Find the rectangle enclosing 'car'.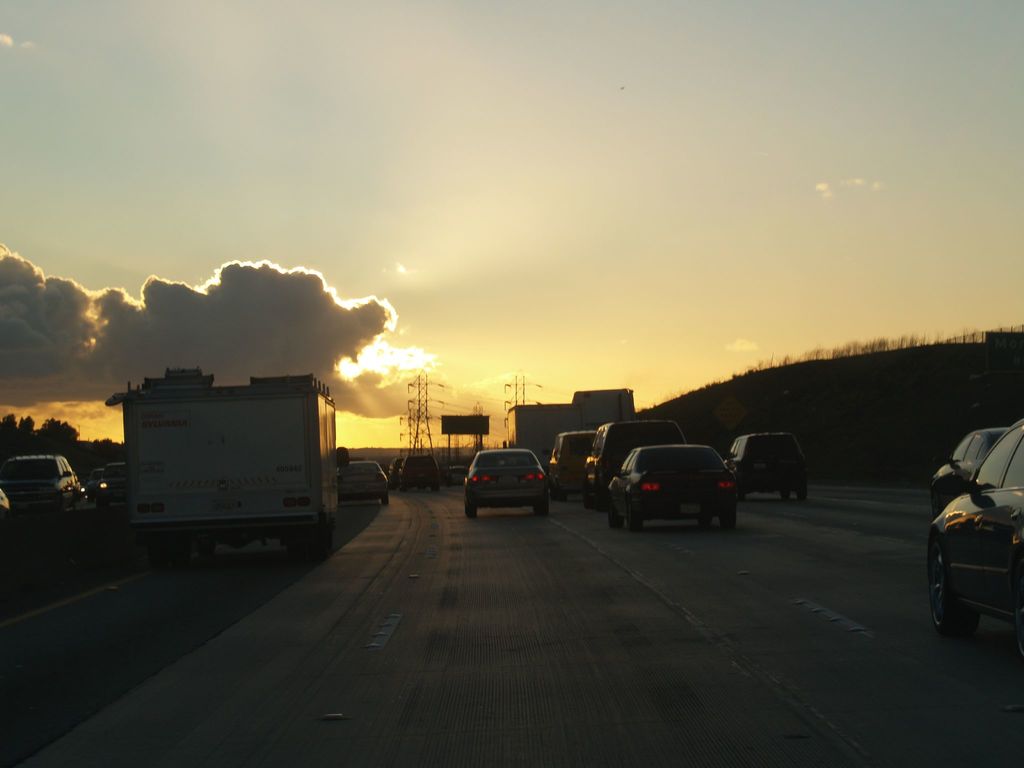
rect(552, 424, 593, 502).
